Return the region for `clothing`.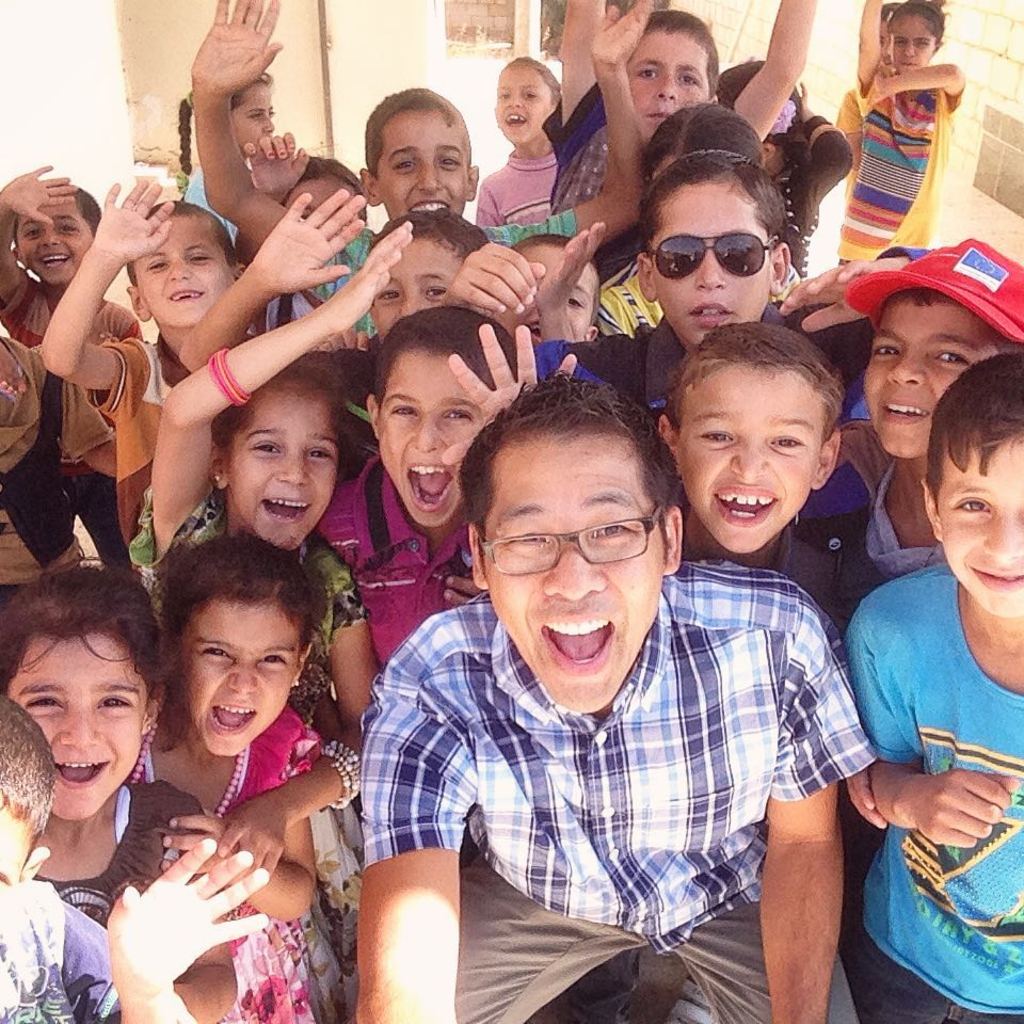
Rect(539, 83, 619, 210).
